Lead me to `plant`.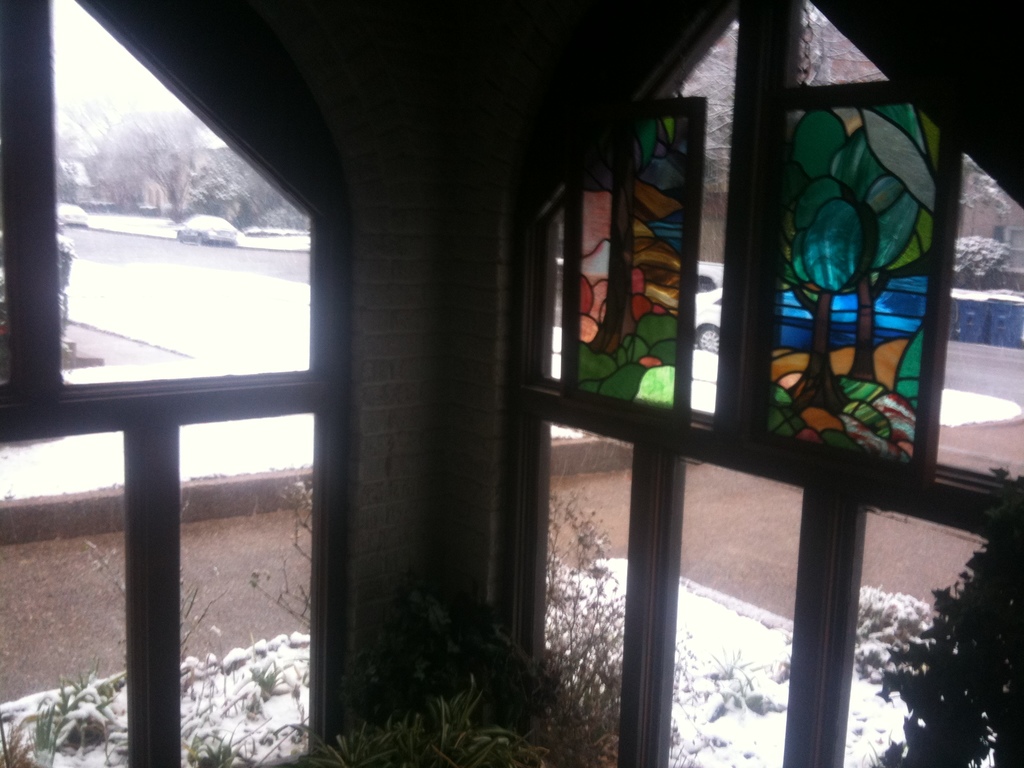
Lead to detection(186, 729, 259, 767).
